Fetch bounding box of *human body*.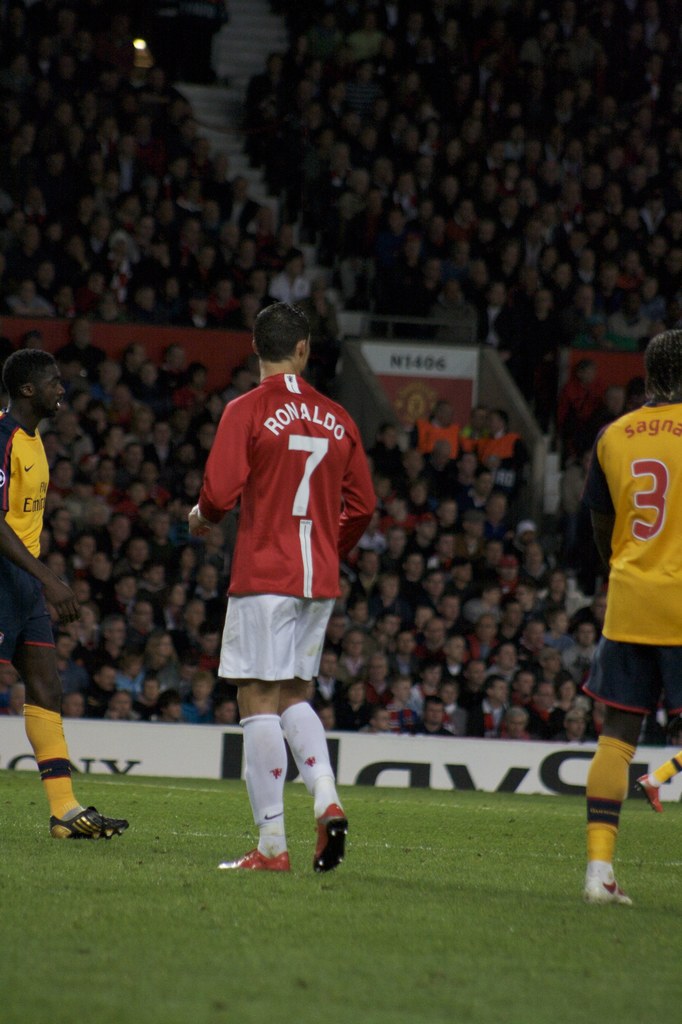
Bbox: 196:309:377:890.
